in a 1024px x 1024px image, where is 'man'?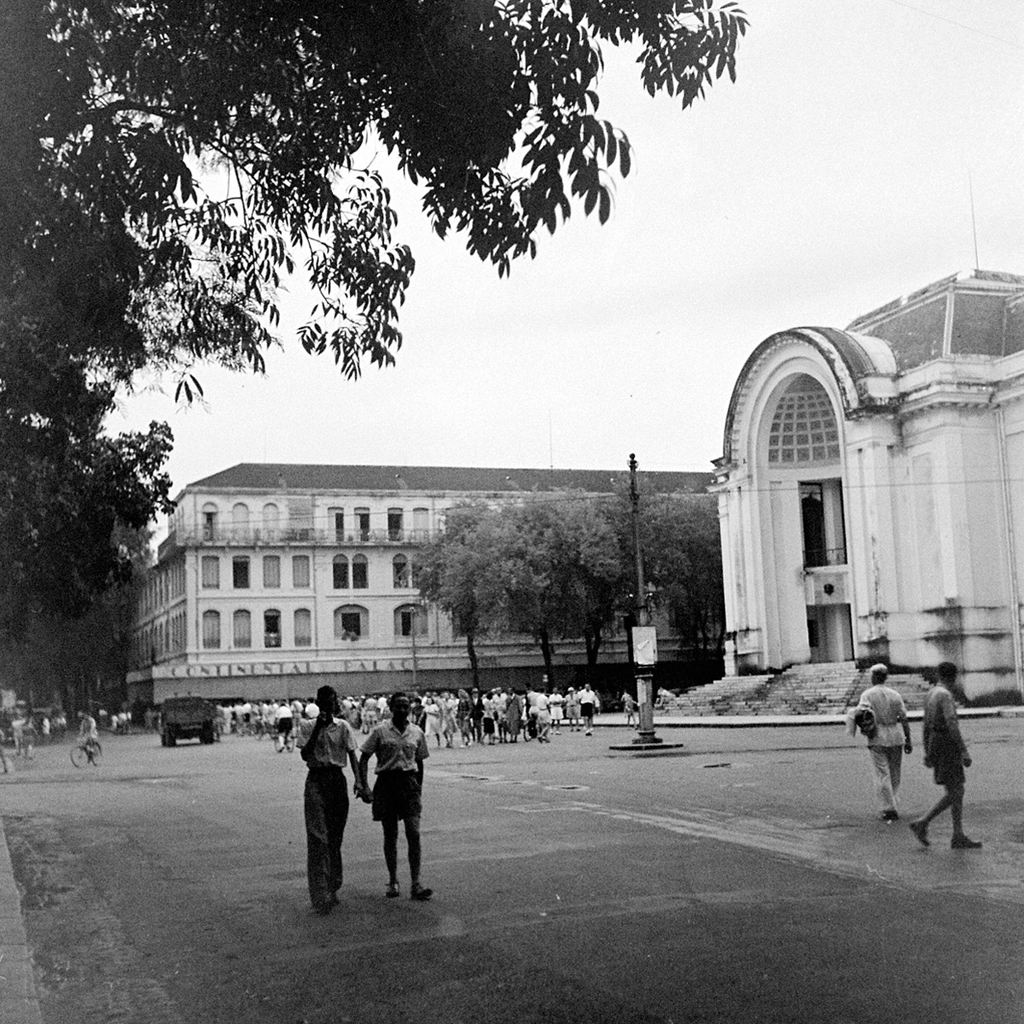
select_region(850, 662, 911, 821).
